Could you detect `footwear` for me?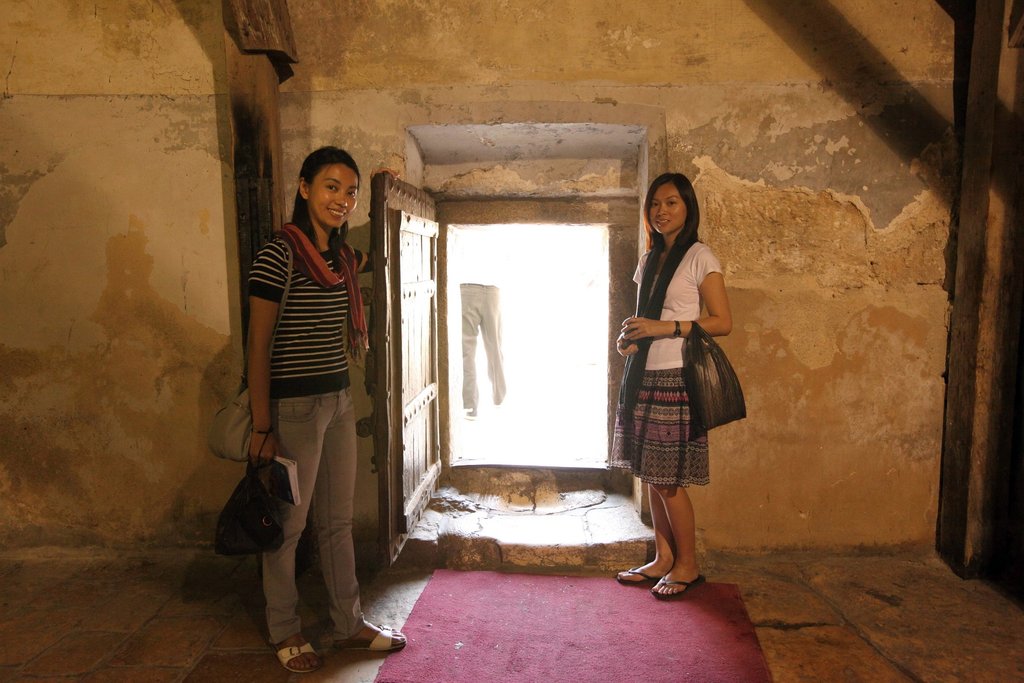
Detection result: x1=343, y1=620, x2=405, y2=650.
